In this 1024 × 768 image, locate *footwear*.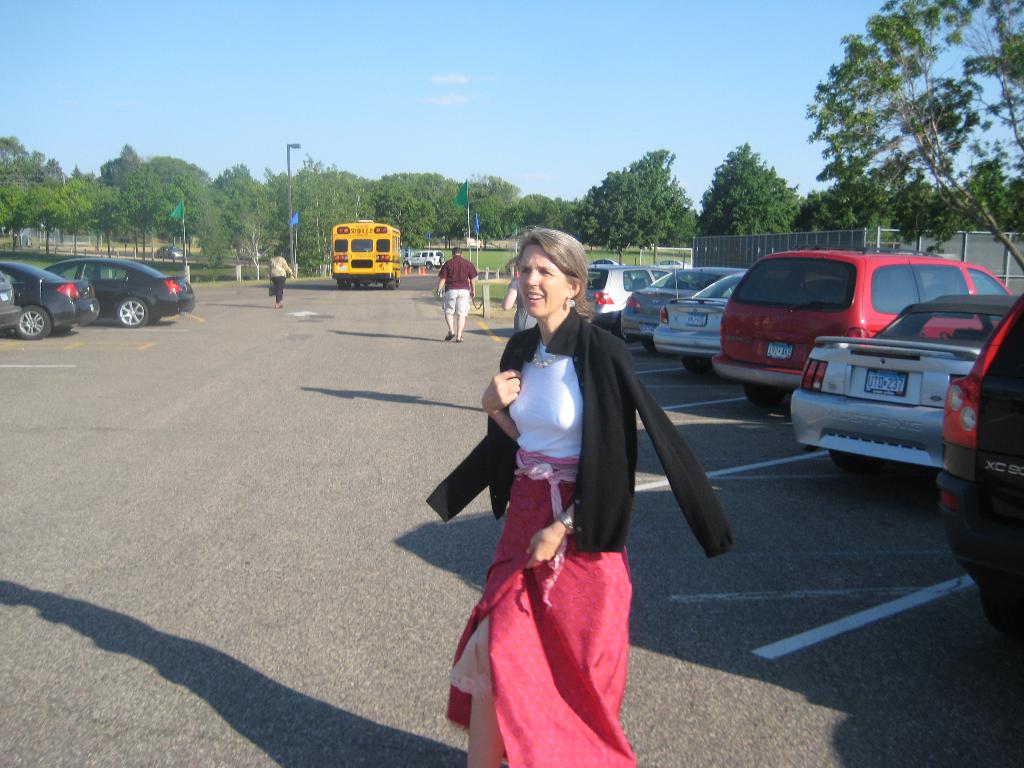
Bounding box: {"x1": 445, "y1": 332, "x2": 456, "y2": 344}.
